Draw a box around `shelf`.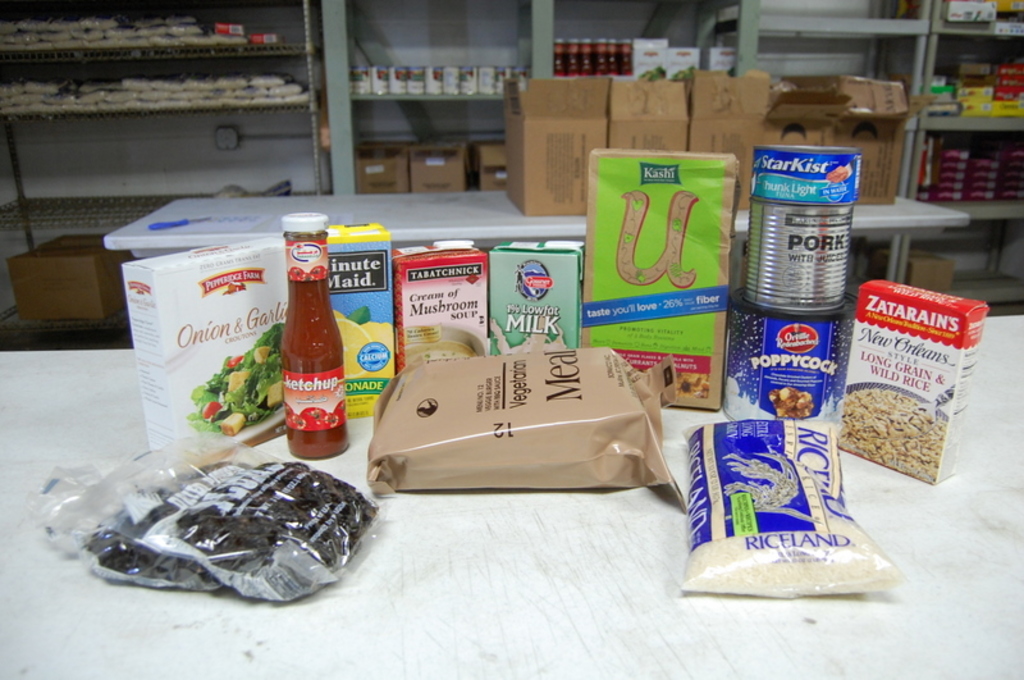
x1=0, y1=0, x2=334, y2=362.
